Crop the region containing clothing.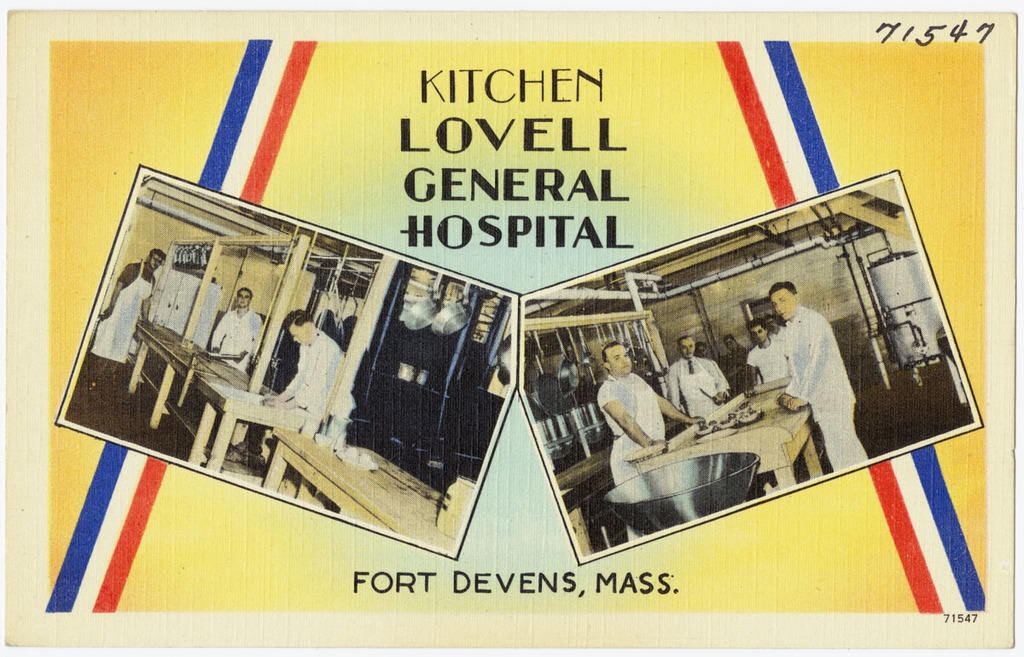
Crop region: bbox(94, 263, 158, 384).
